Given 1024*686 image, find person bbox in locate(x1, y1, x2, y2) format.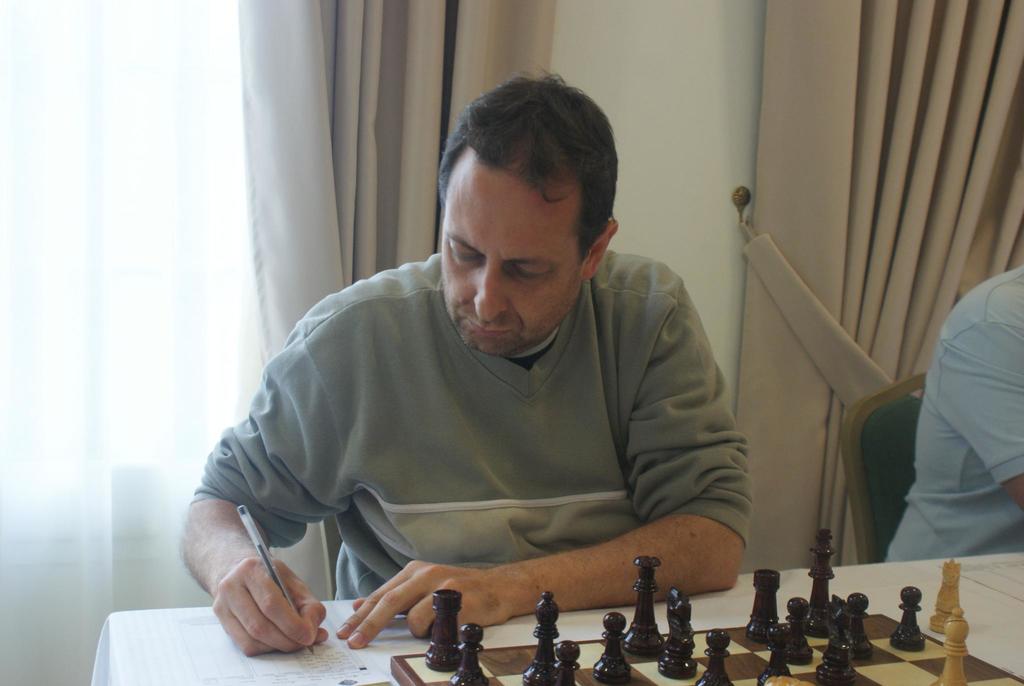
locate(879, 264, 1023, 560).
